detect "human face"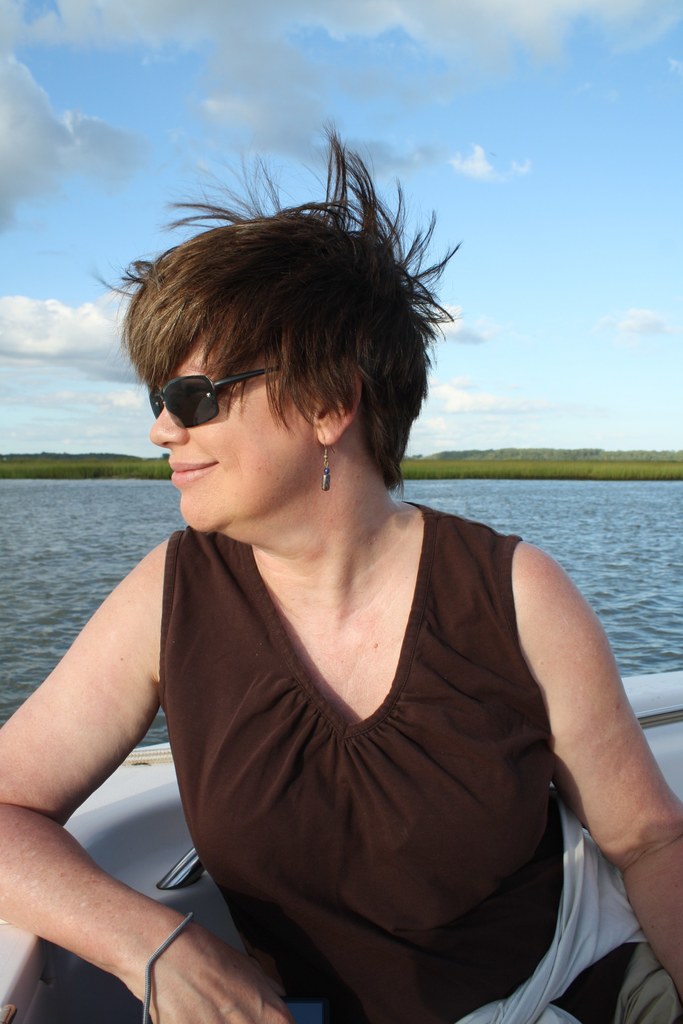
BBox(148, 333, 311, 533)
